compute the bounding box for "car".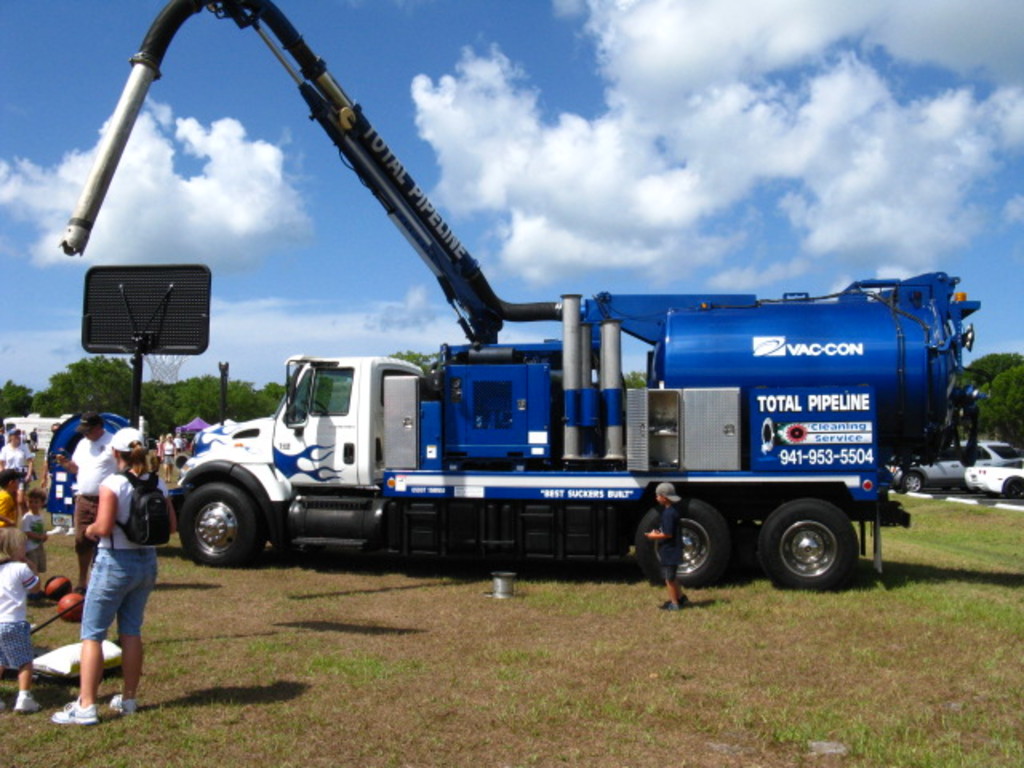
BBox(891, 440, 1006, 491).
